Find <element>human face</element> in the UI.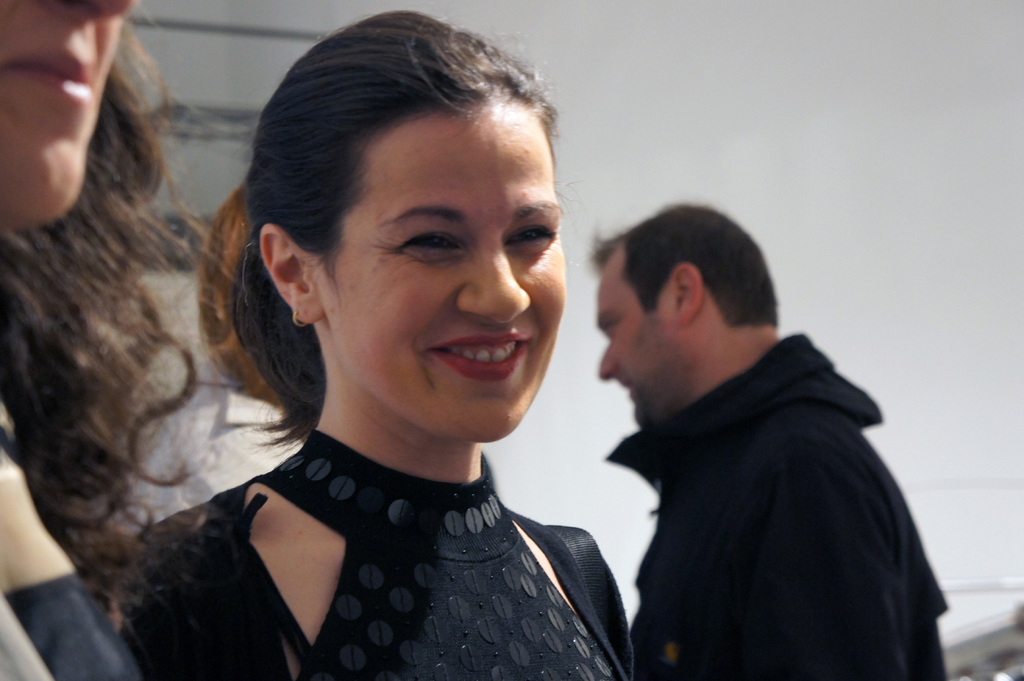
UI element at bbox(596, 251, 664, 428).
